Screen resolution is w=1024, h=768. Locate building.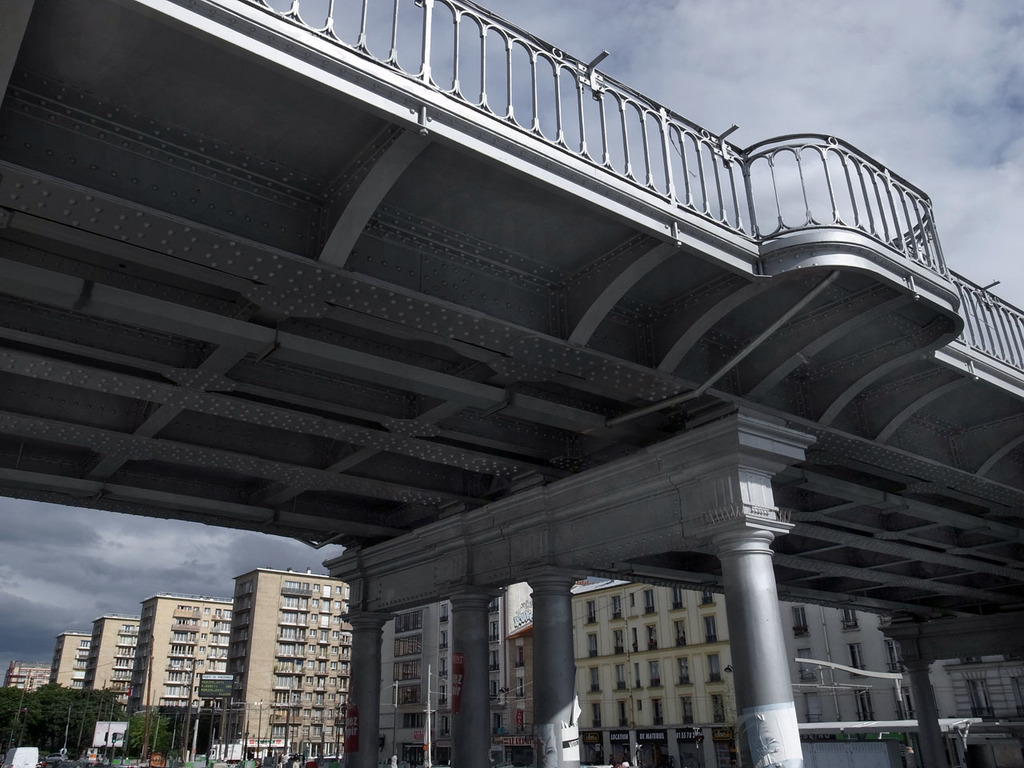
detection(926, 650, 1023, 767).
